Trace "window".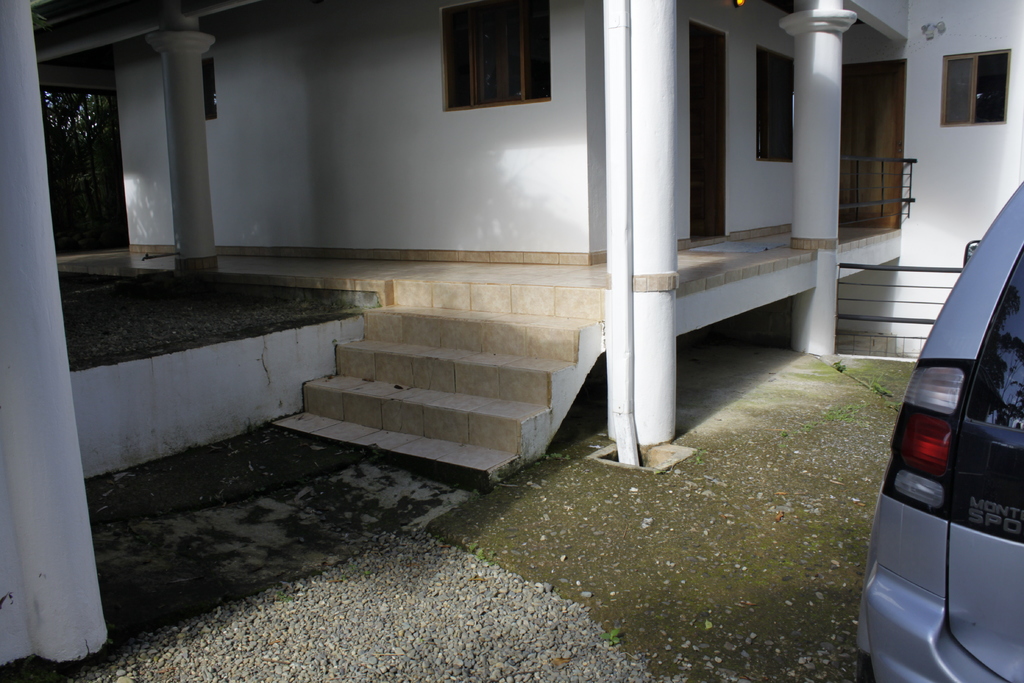
Traced to [202,57,218,122].
